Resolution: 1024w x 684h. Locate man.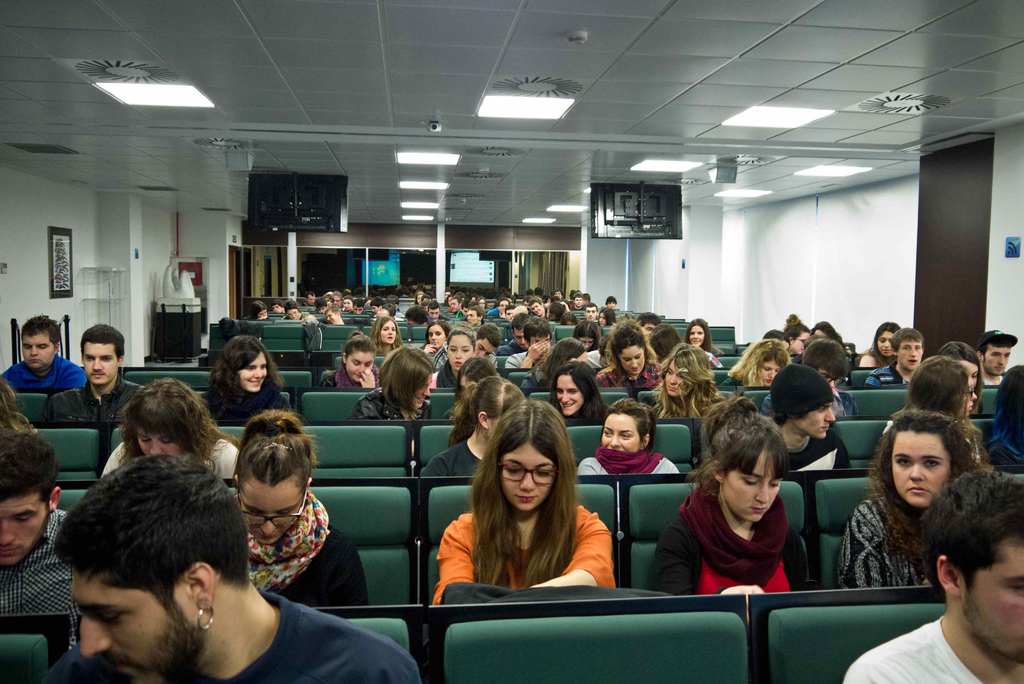
bbox=(35, 457, 411, 683).
